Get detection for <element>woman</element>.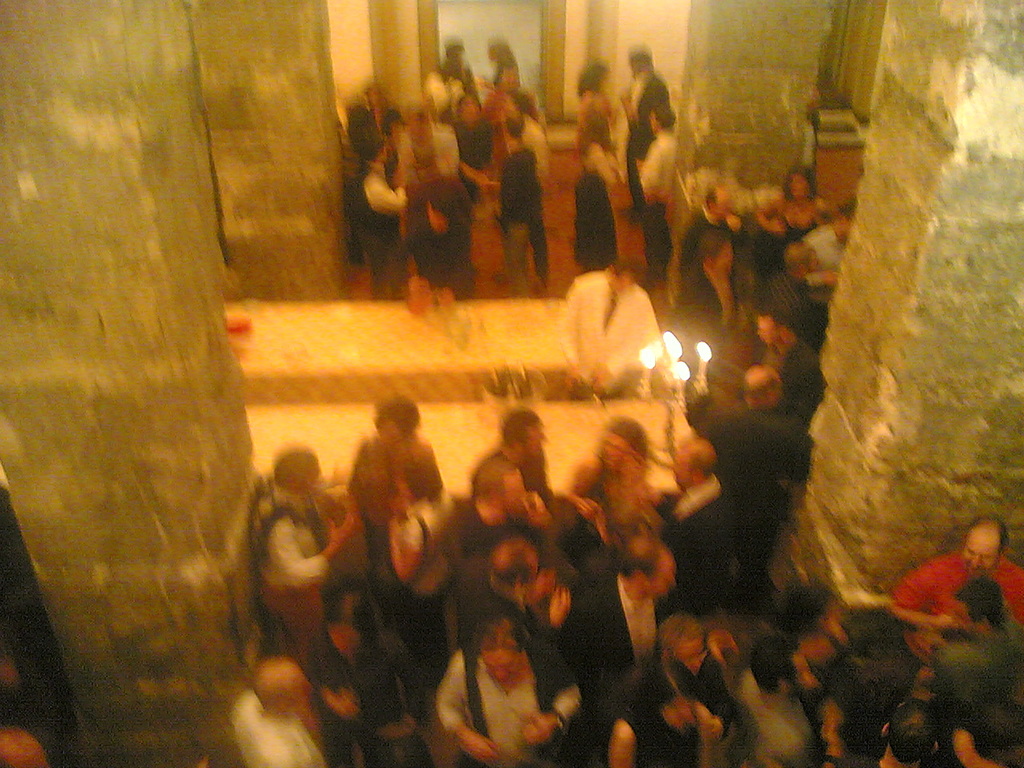
Detection: pyautogui.locateOnScreen(574, 106, 618, 274).
